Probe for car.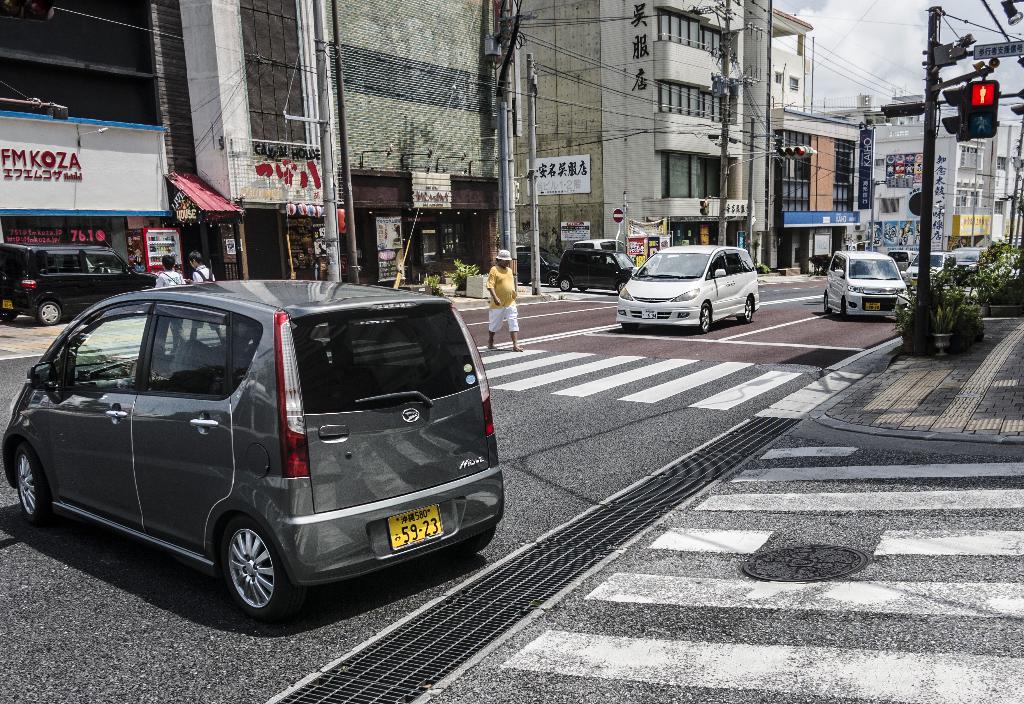
Probe result: region(4, 276, 508, 618).
